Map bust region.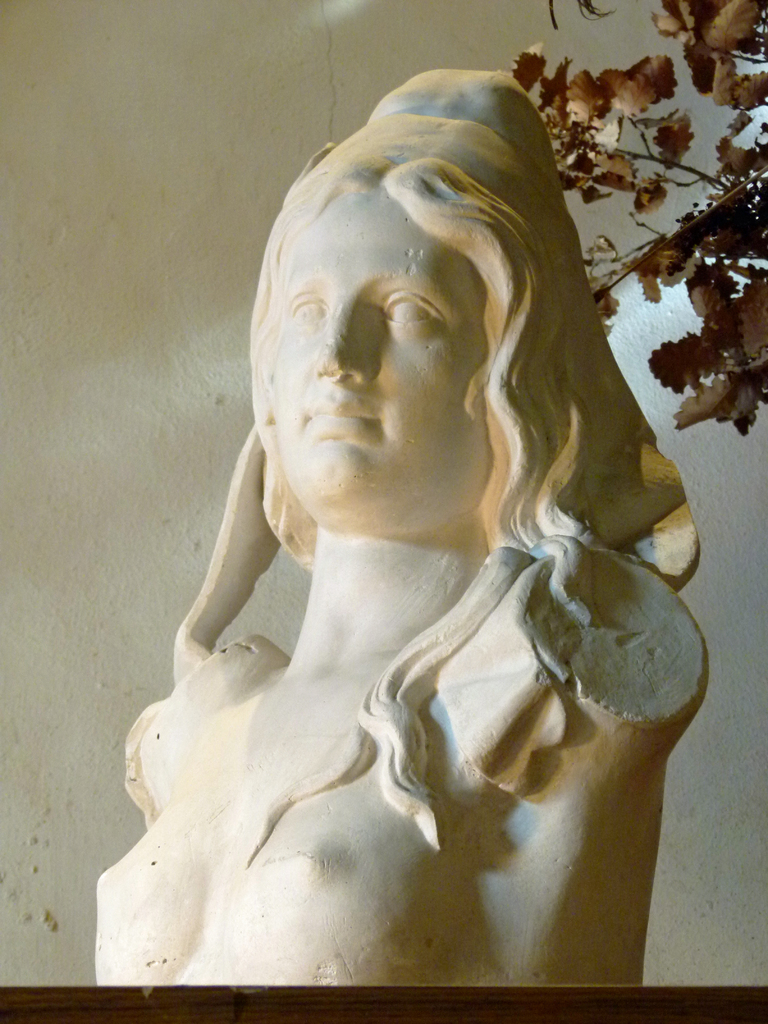
Mapped to [88,63,711,986].
